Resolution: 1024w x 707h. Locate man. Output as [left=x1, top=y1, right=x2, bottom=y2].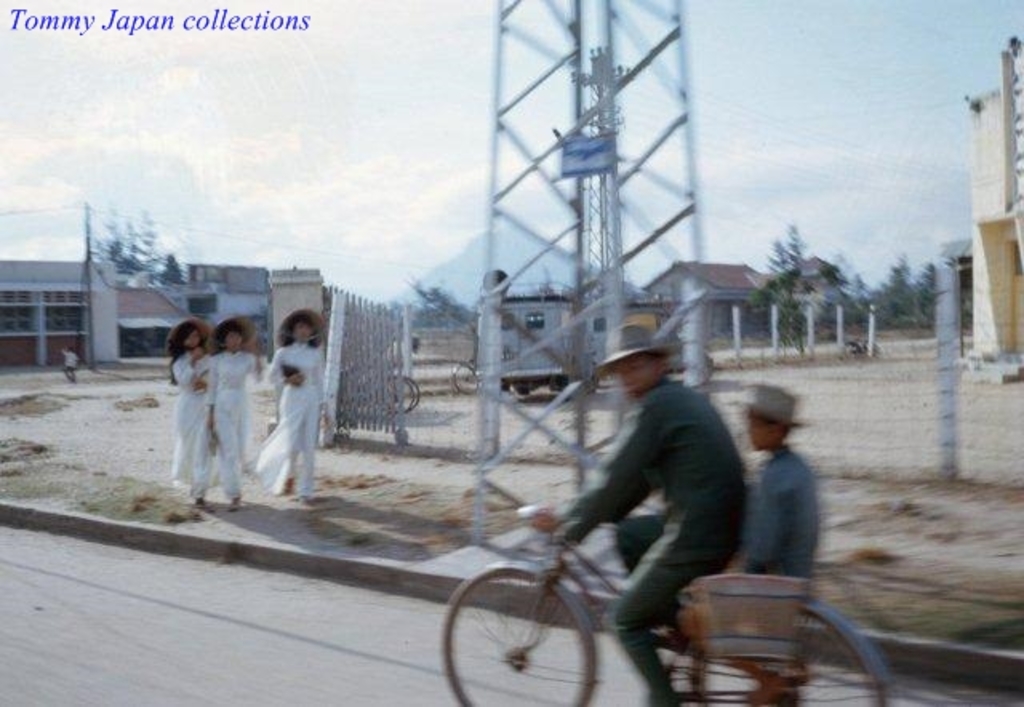
[left=518, top=328, right=739, bottom=705].
